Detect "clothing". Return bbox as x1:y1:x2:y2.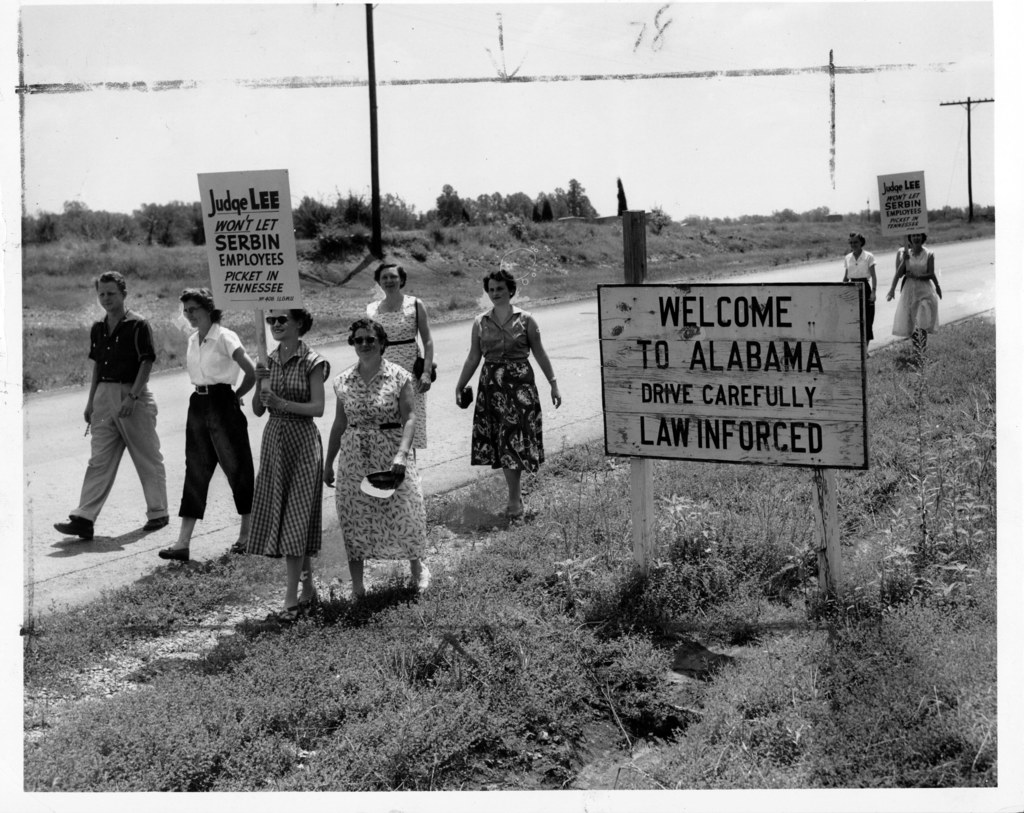
371:296:421:384.
